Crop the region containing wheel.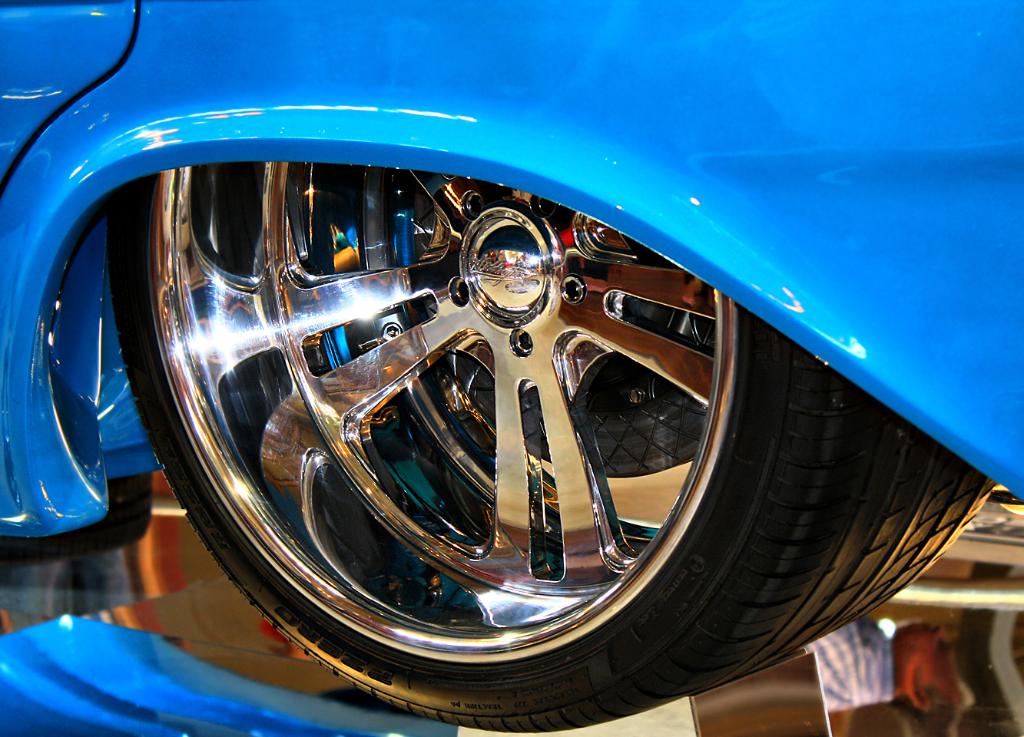
Crop region: 75:105:903:698.
